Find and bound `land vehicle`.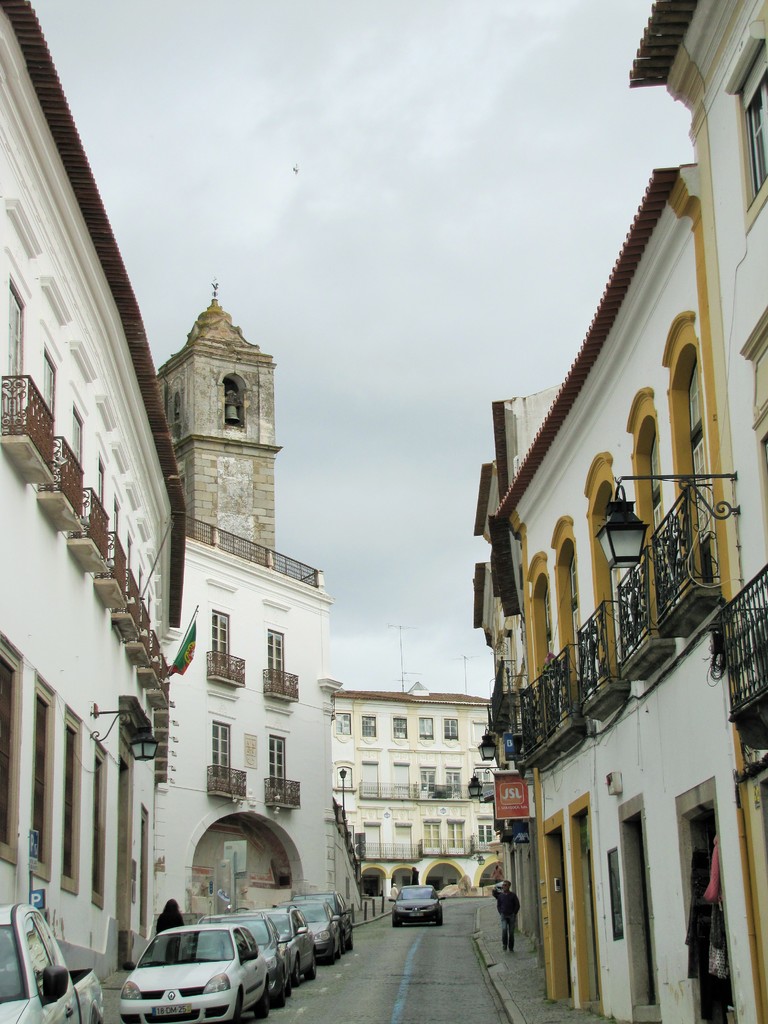
Bound: bbox(289, 901, 343, 963).
